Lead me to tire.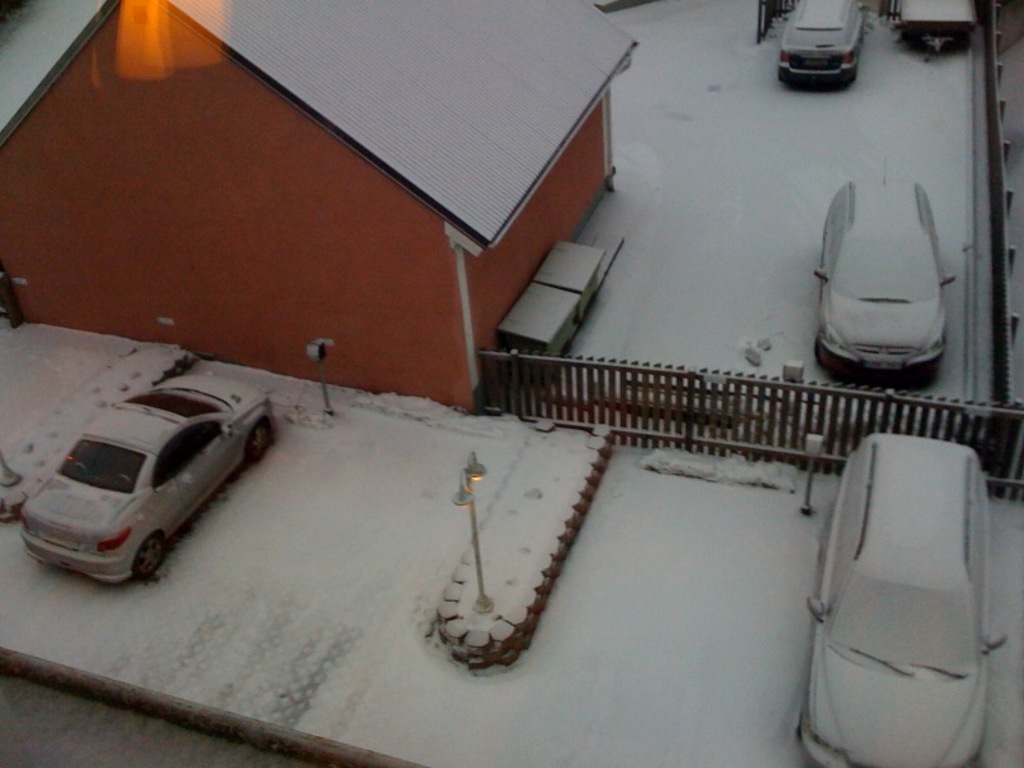
Lead to [x1=777, y1=67, x2=792, y2=84].
